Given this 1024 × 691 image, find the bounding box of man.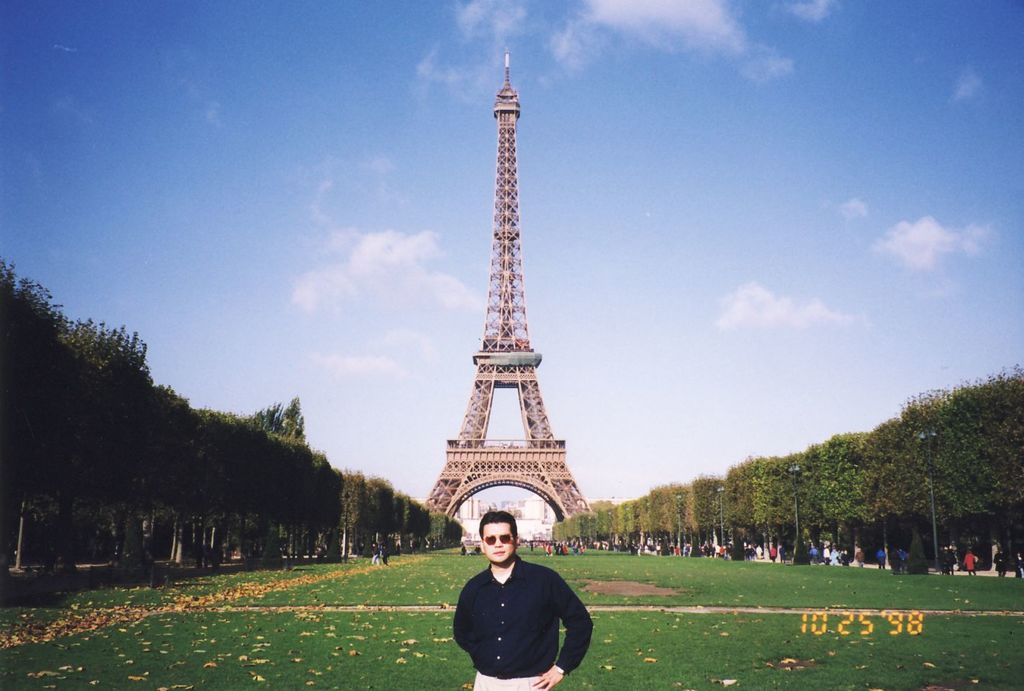
region(807, 545, 814, 562).
